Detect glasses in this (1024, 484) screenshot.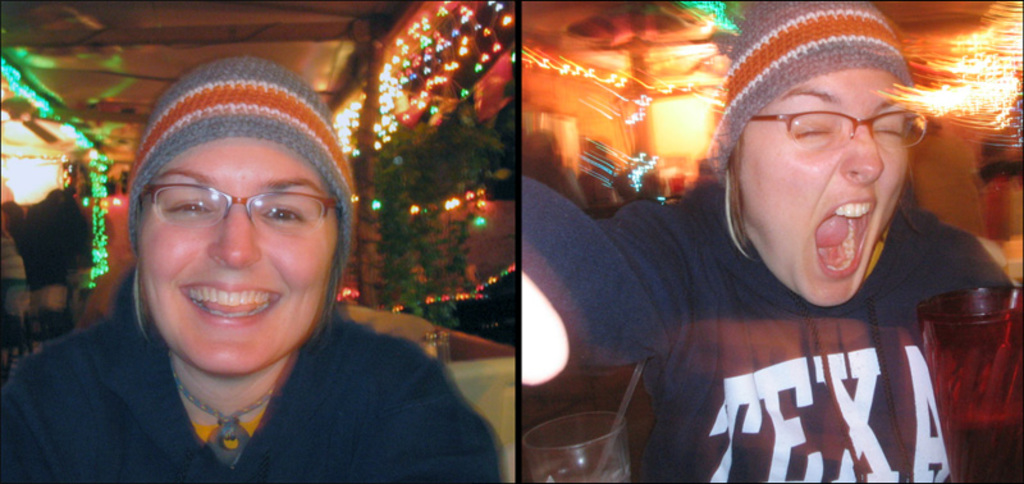
Detection: <region>750, 101, 929, 157</region>.
